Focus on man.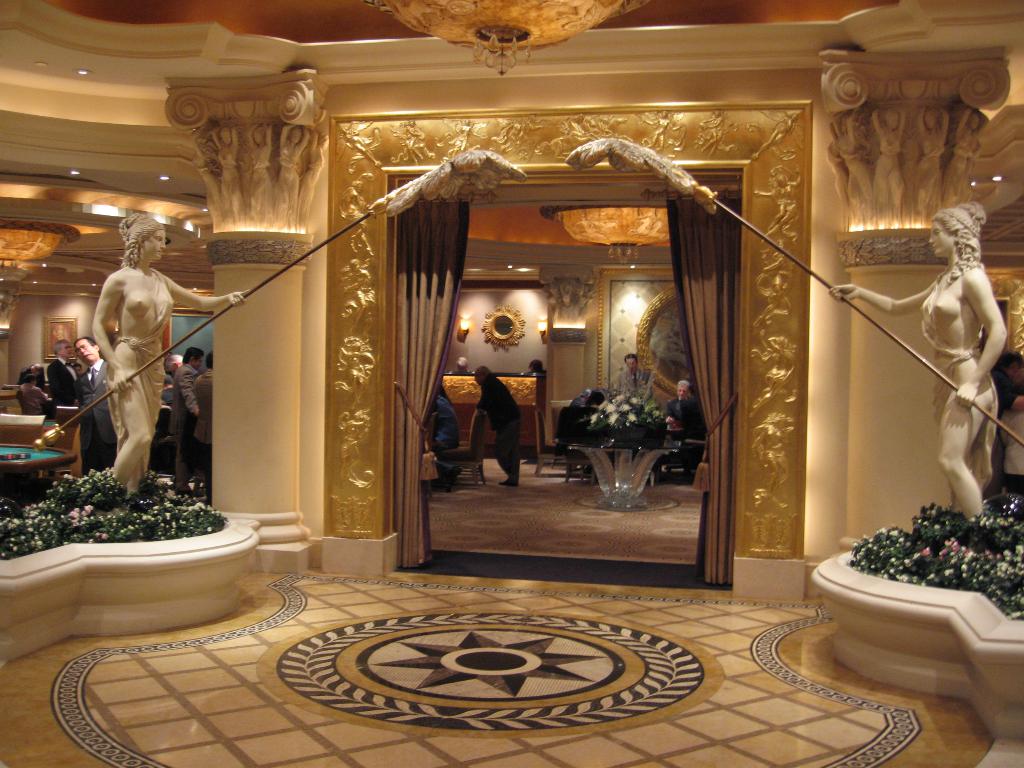
Focused at 190 346 217 489.
